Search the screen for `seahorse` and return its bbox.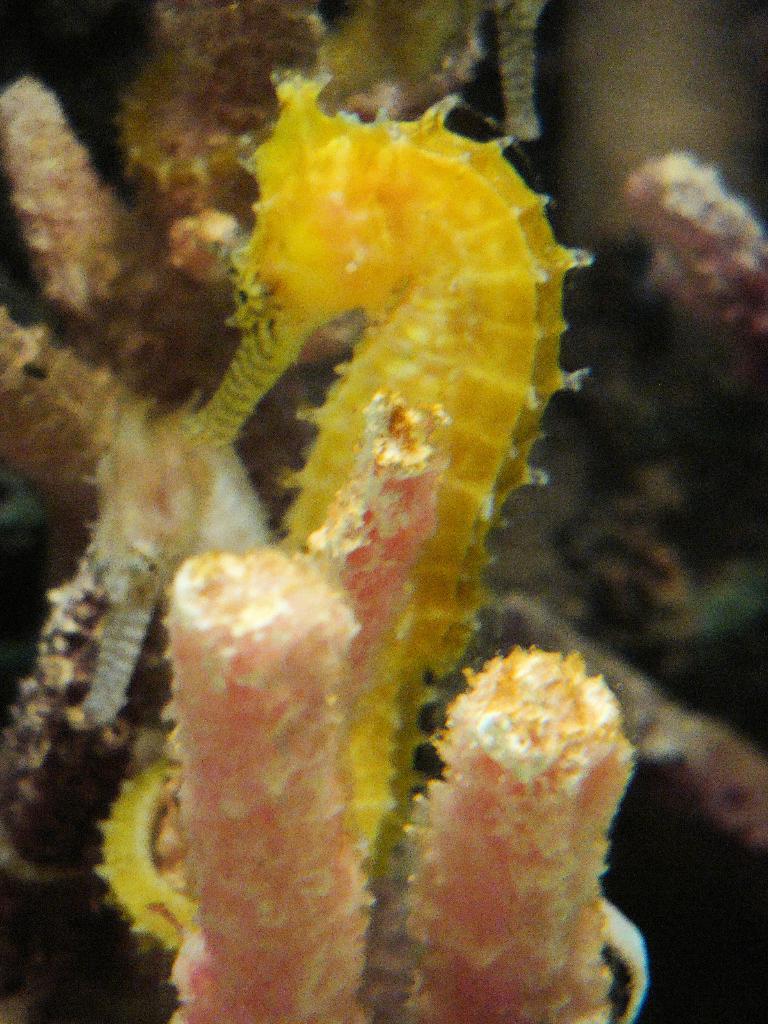
Found: bbox=(93, 65, 591, 967).
